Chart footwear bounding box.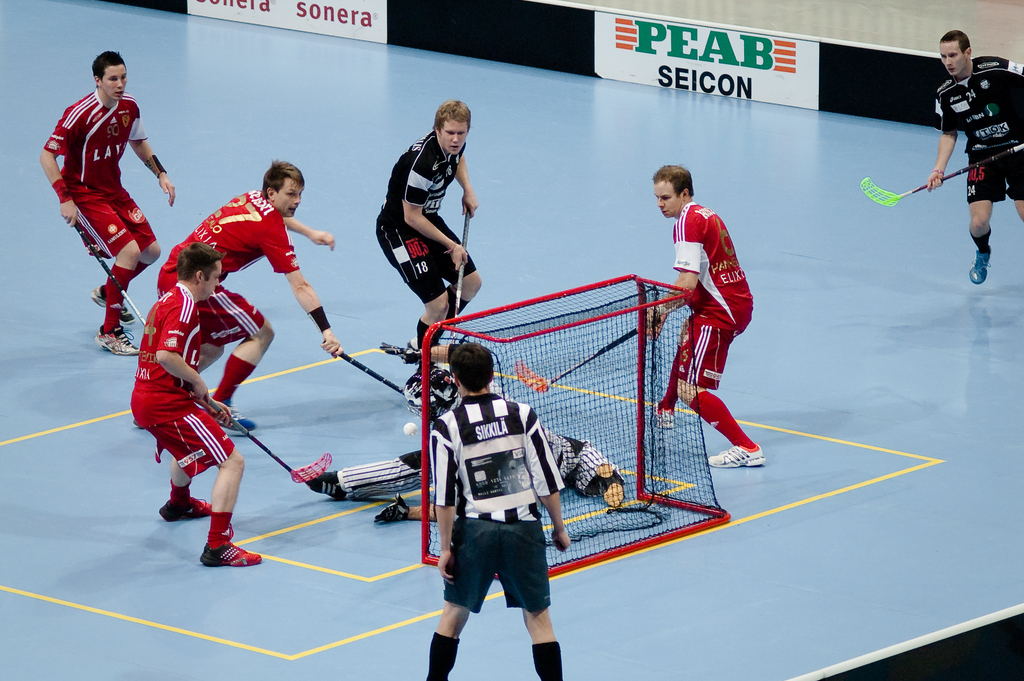
Charted: <region>90, 281, 132, 314</region>.
